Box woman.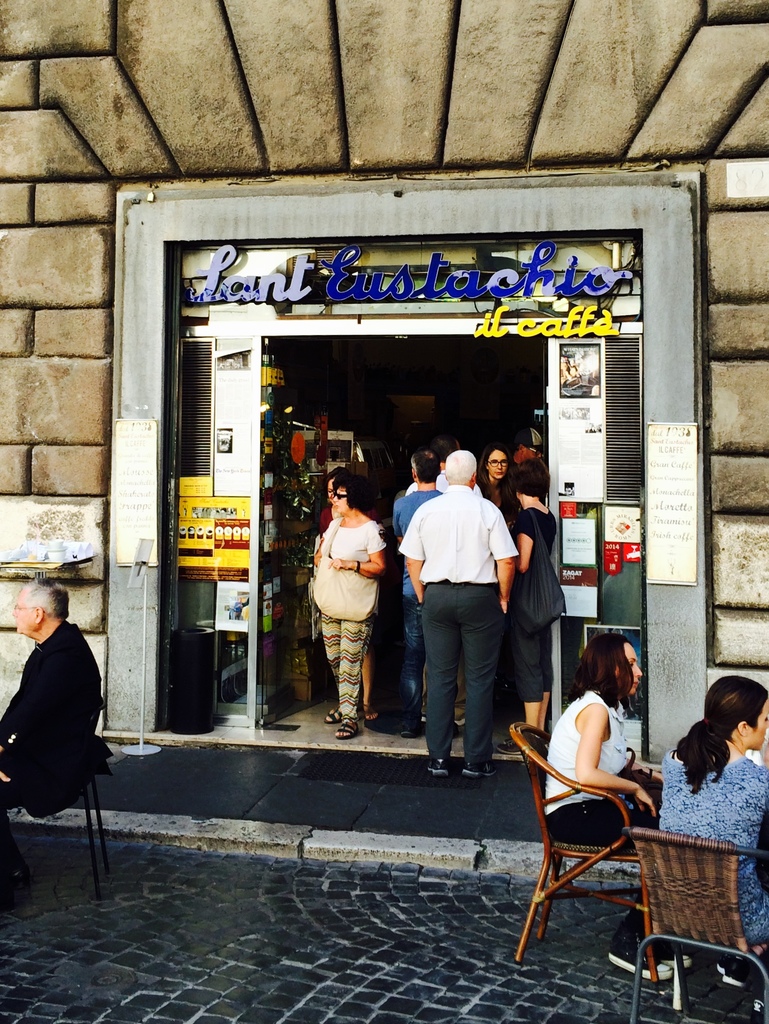
[320,464,388,721].
